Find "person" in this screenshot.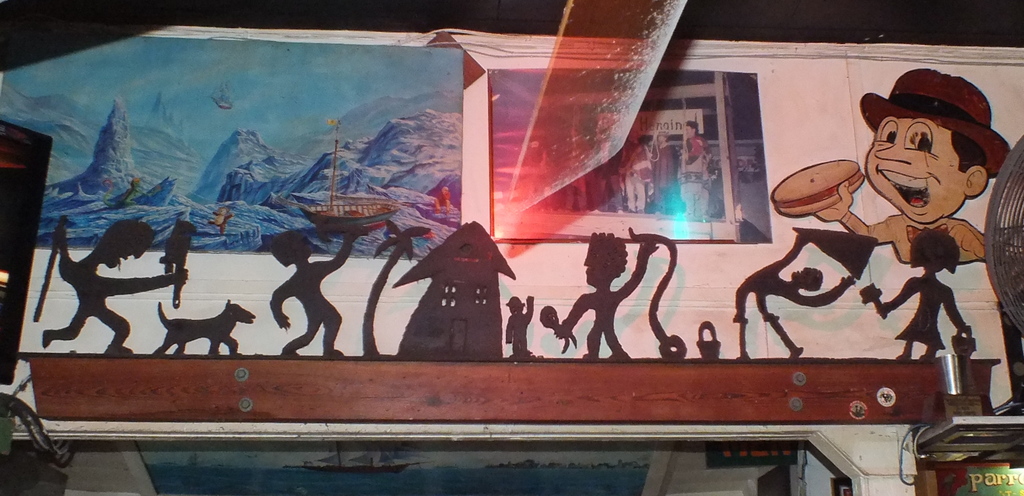
The bounding box for "person" is {"left": 871, "top": 225, "right": 965, "bottom": 355}.
